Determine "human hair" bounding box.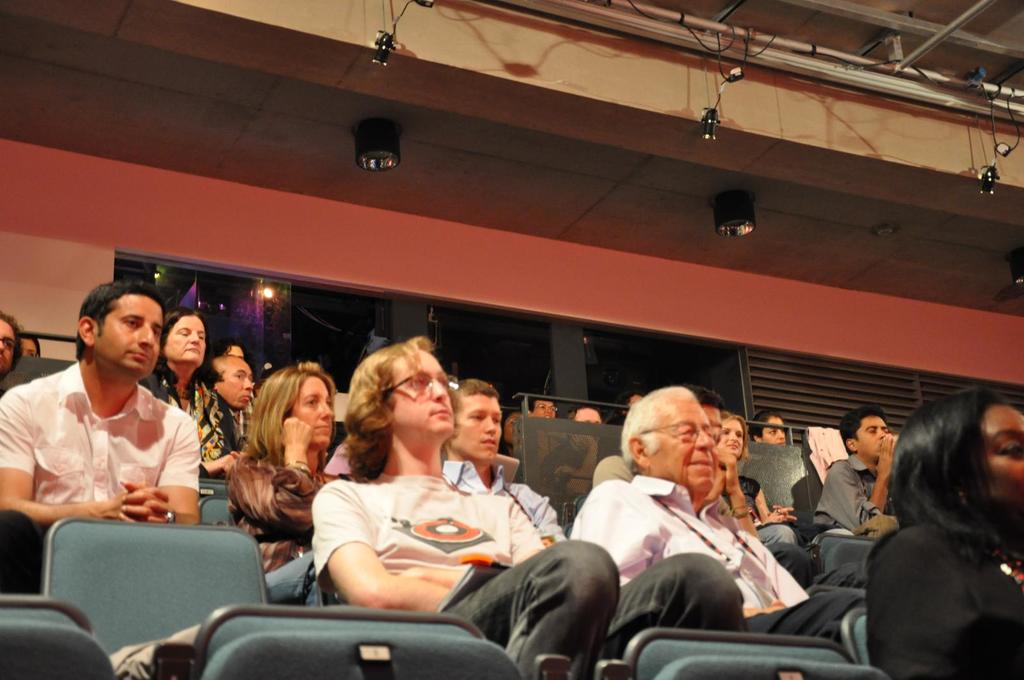
Determined: x1=19 y1=332 x2=41 y2=356.
